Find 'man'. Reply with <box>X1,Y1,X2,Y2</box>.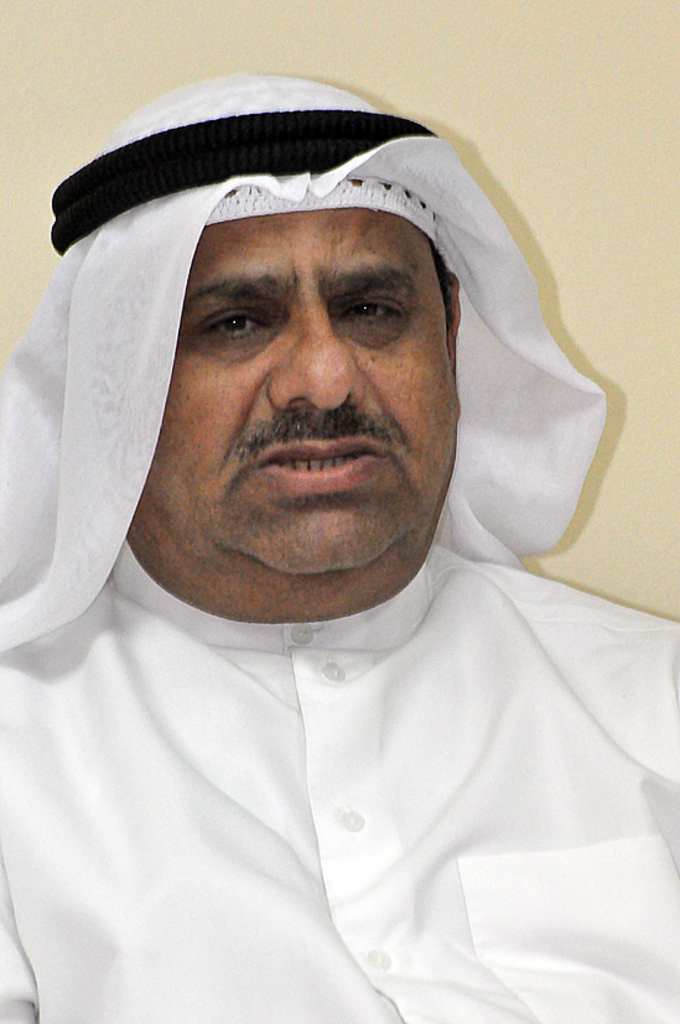
<box>0,66,679,999</box>.
